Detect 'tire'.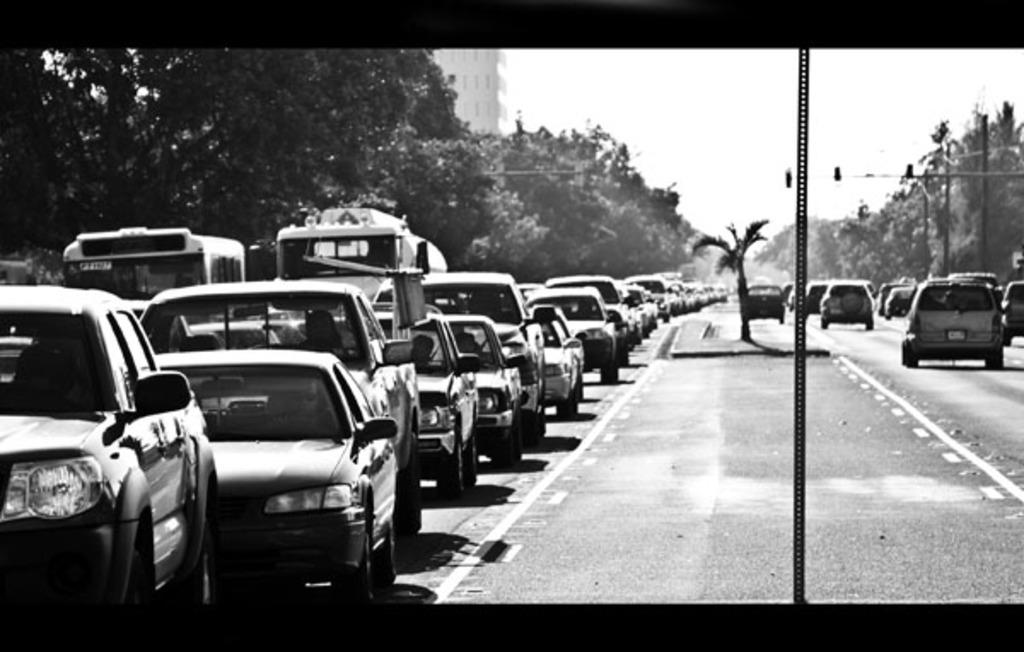
Detected at (left=389, top=464, right=423, bottom=536).
